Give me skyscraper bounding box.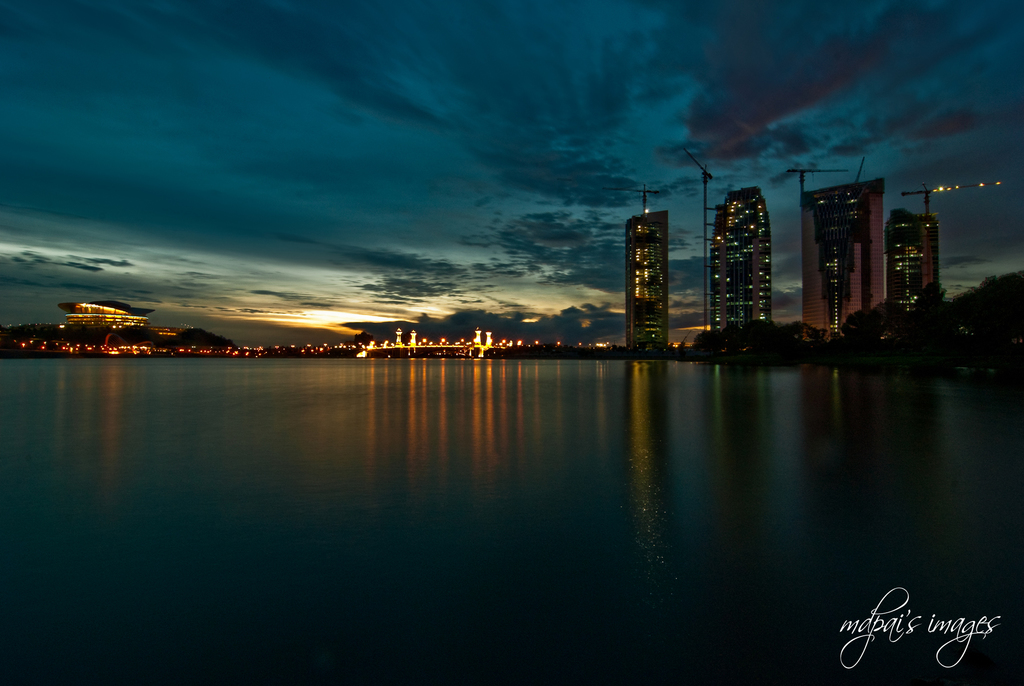
pyautogui.locateOnScreen(891, 204, 941, 318).
